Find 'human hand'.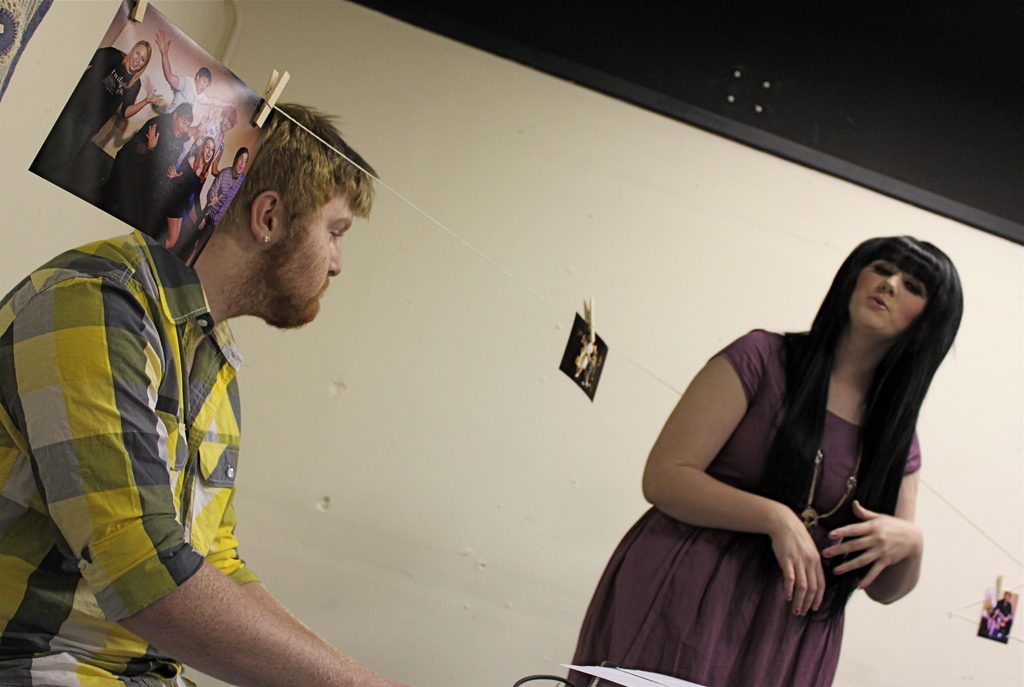
{"left": 838, "top": 508, "right": 924, "bottom": 600}.
